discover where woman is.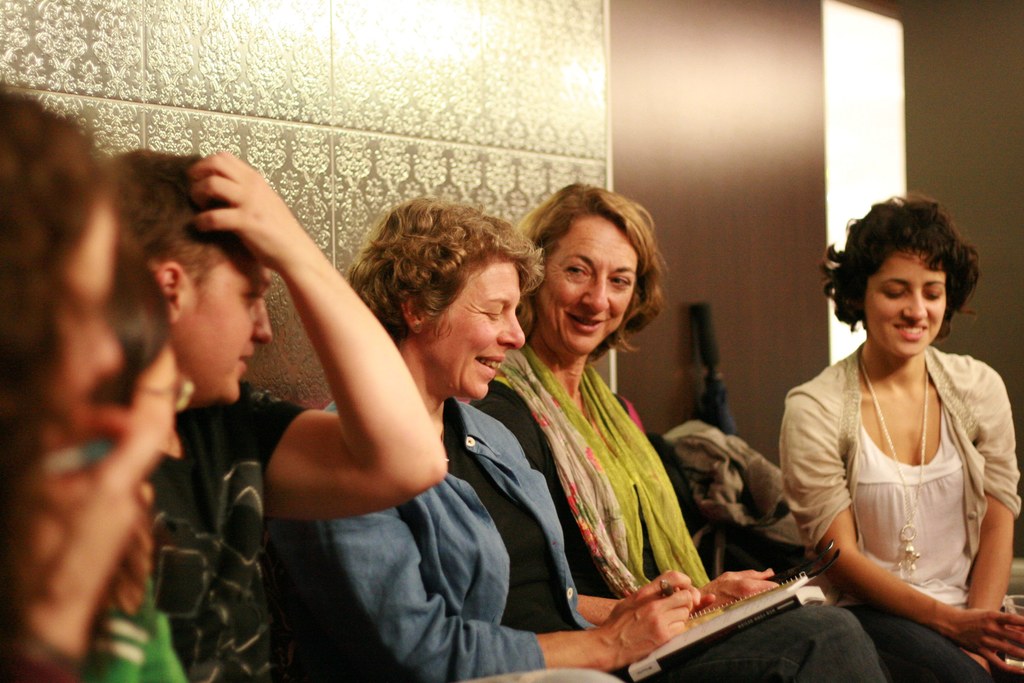
Discovered at bbox=(0, 101, 226, 682).
